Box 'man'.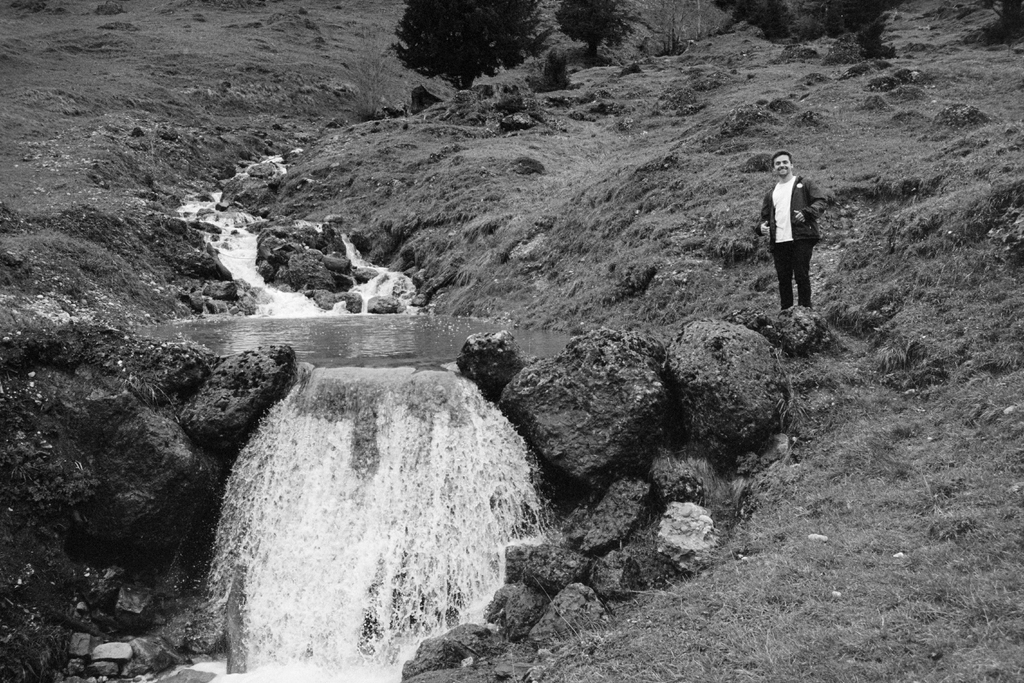
bbox(758, 139, 836, 324).
